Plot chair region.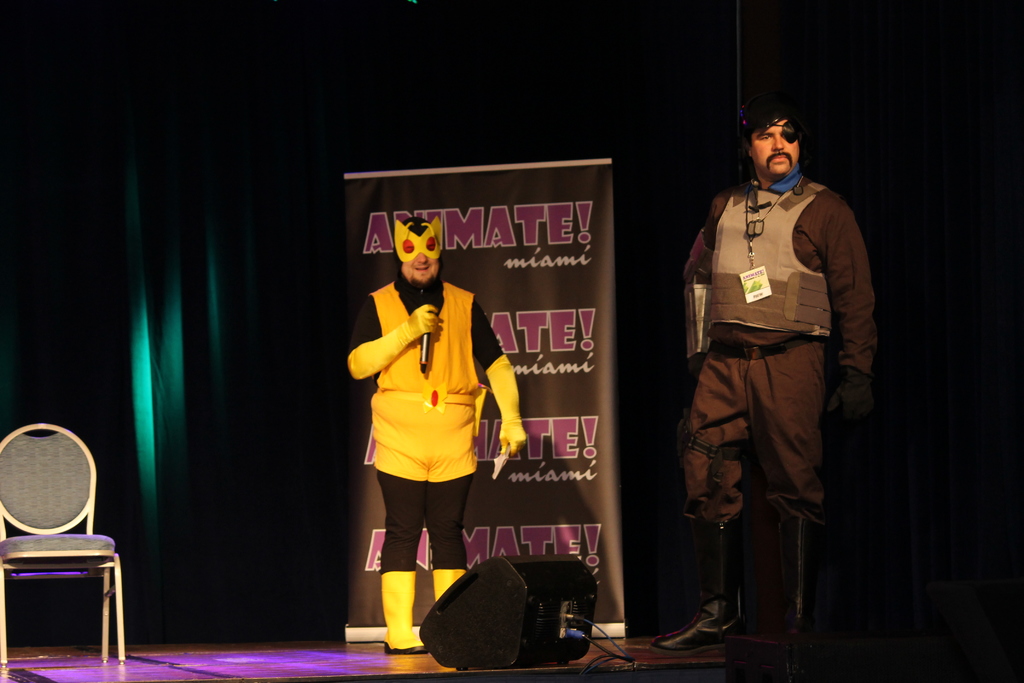
Plotted at select_region(6, 436, 128, 670).
